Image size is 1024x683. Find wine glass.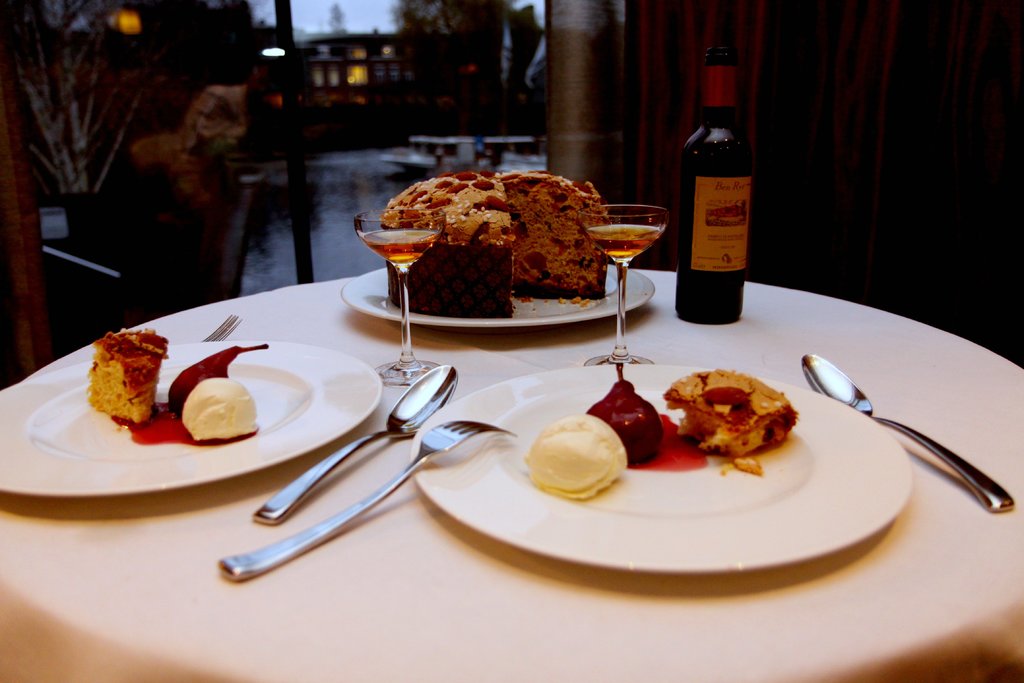
(left=357, top=205, right=445, bottom=387).
